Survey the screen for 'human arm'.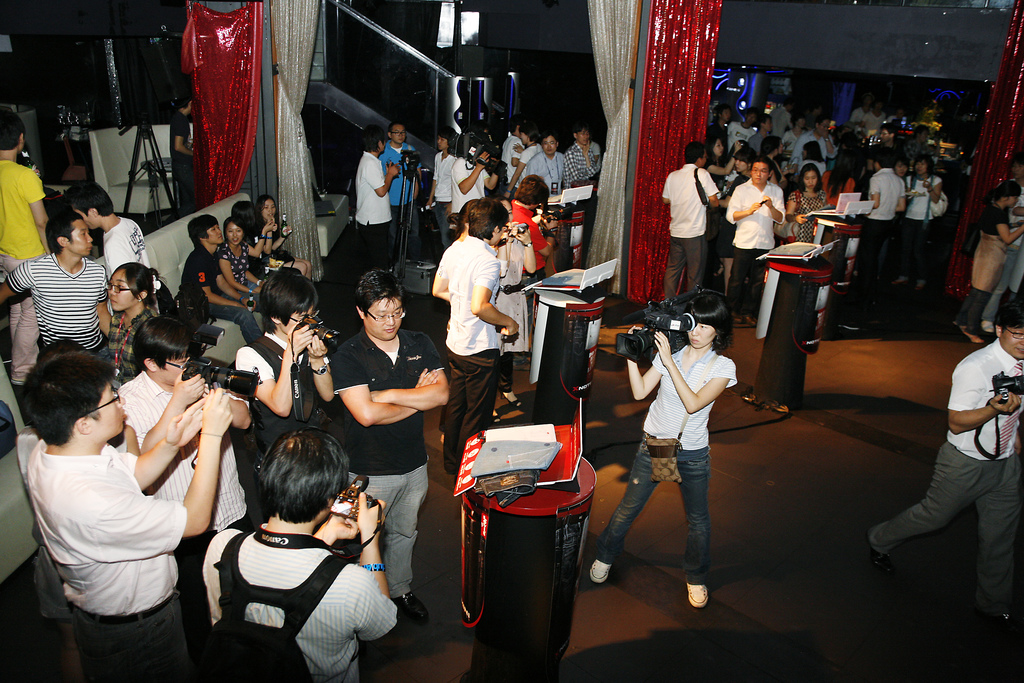
Survey found: select_region(722, 177, 767, 227).
